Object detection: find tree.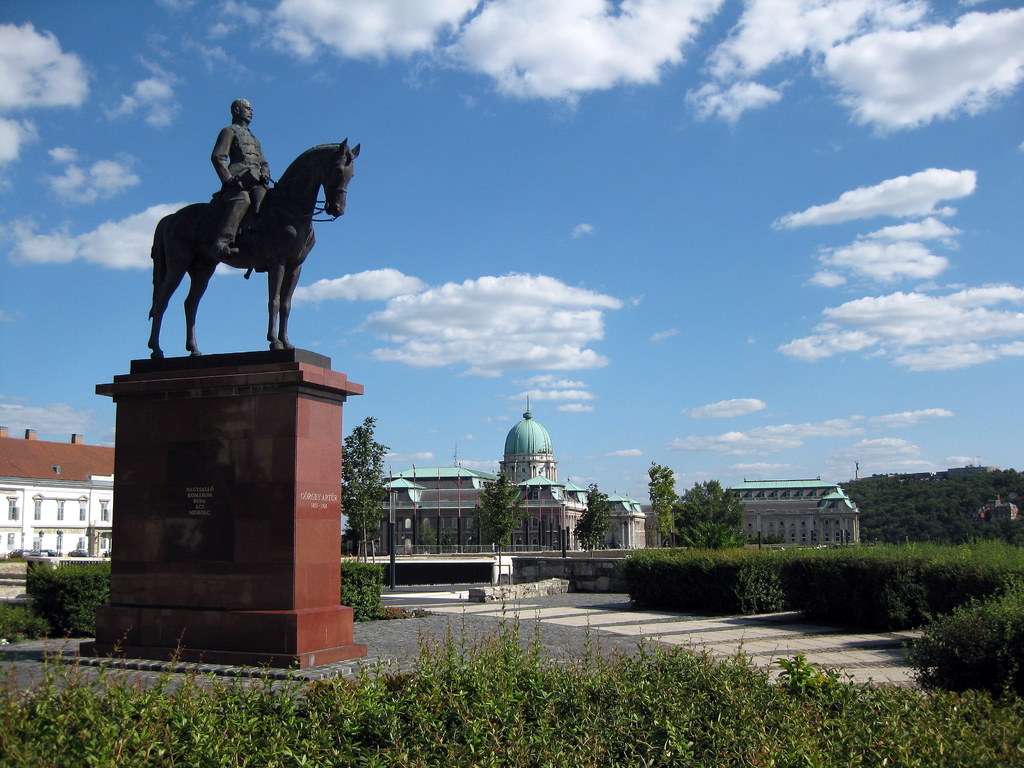
bbox=[842, 471, 892, 545].
